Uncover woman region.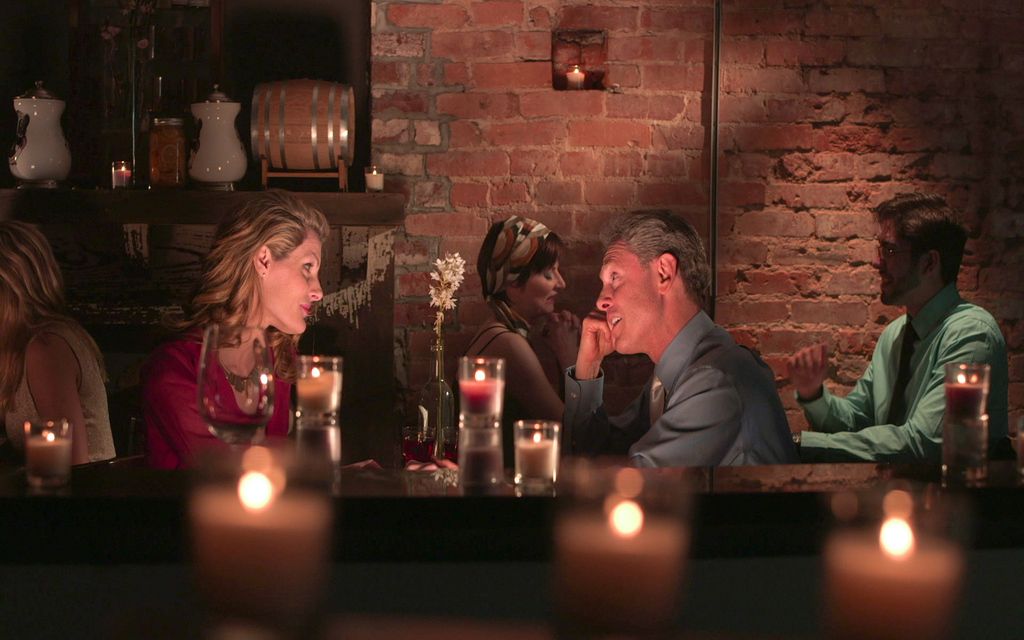
Uncovered: select_region(0, 217, 122, 465).
